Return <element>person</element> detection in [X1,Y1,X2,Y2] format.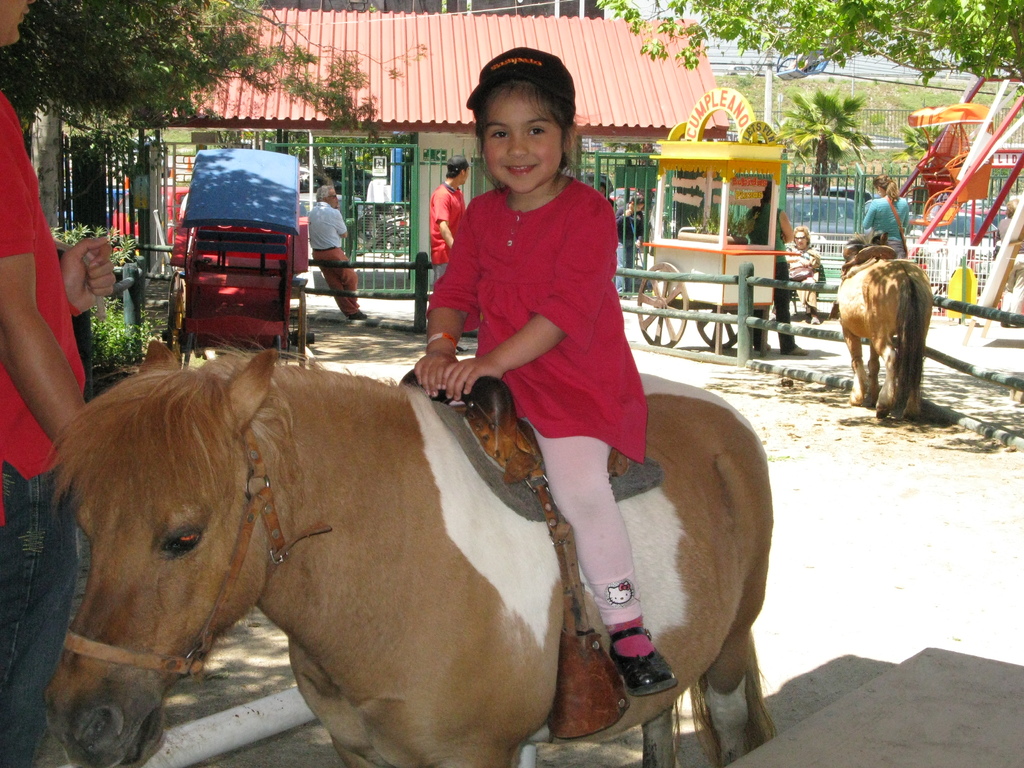
[743,177,808,358].
